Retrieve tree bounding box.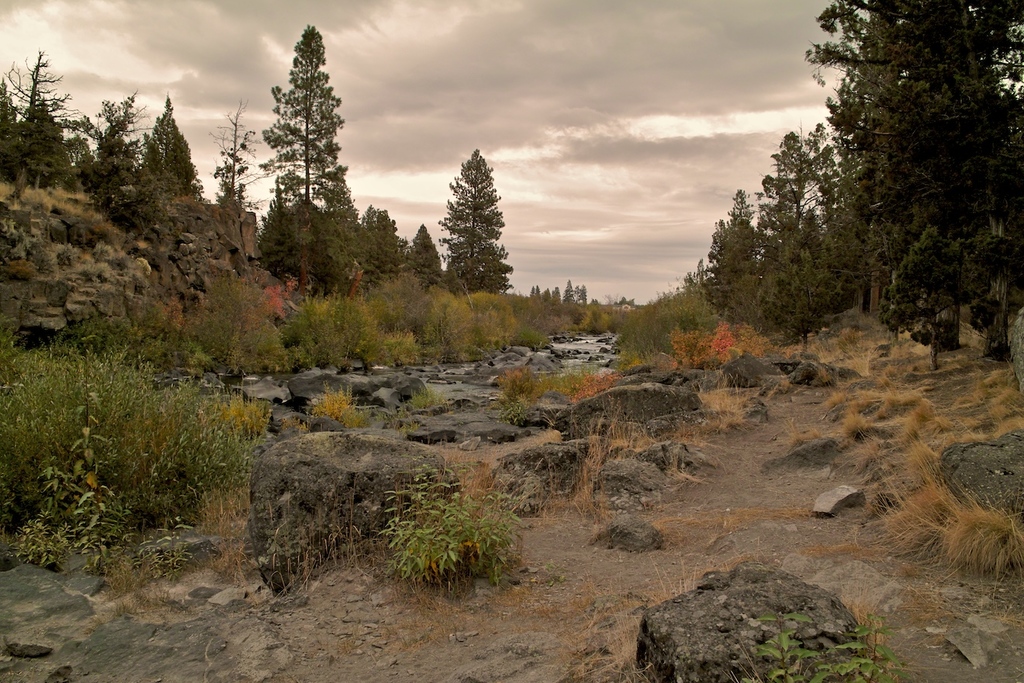
Bounding box: region(358, 202, 403, 286).
